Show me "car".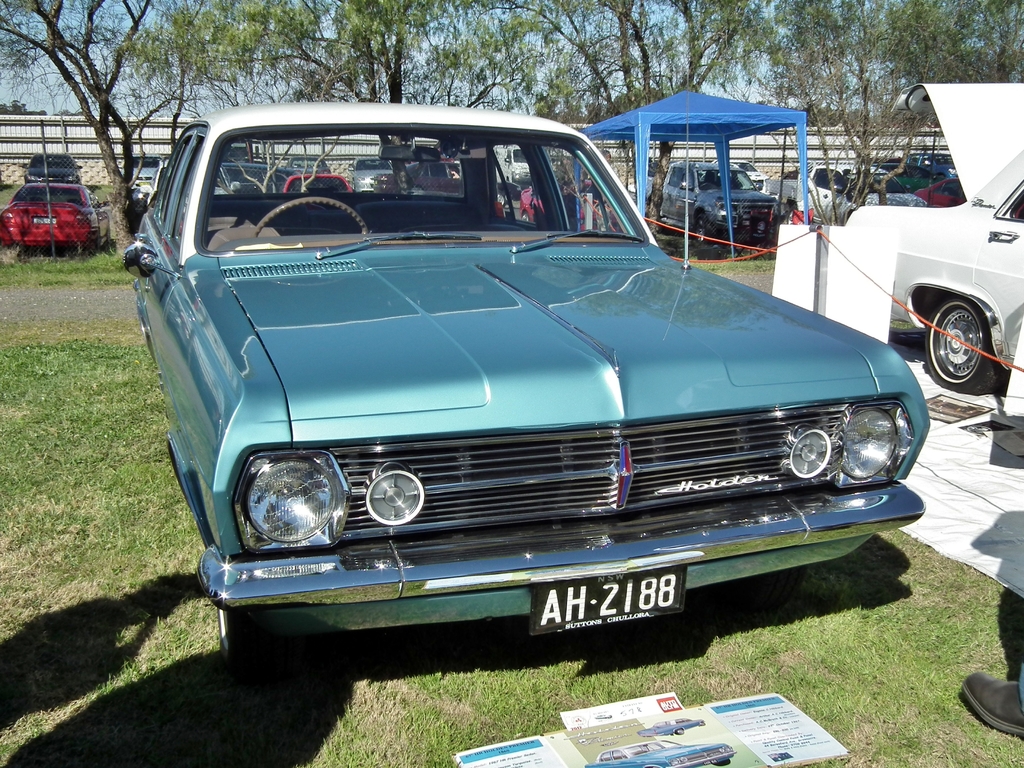
"car" is here: [401, 158, 453, 187].
